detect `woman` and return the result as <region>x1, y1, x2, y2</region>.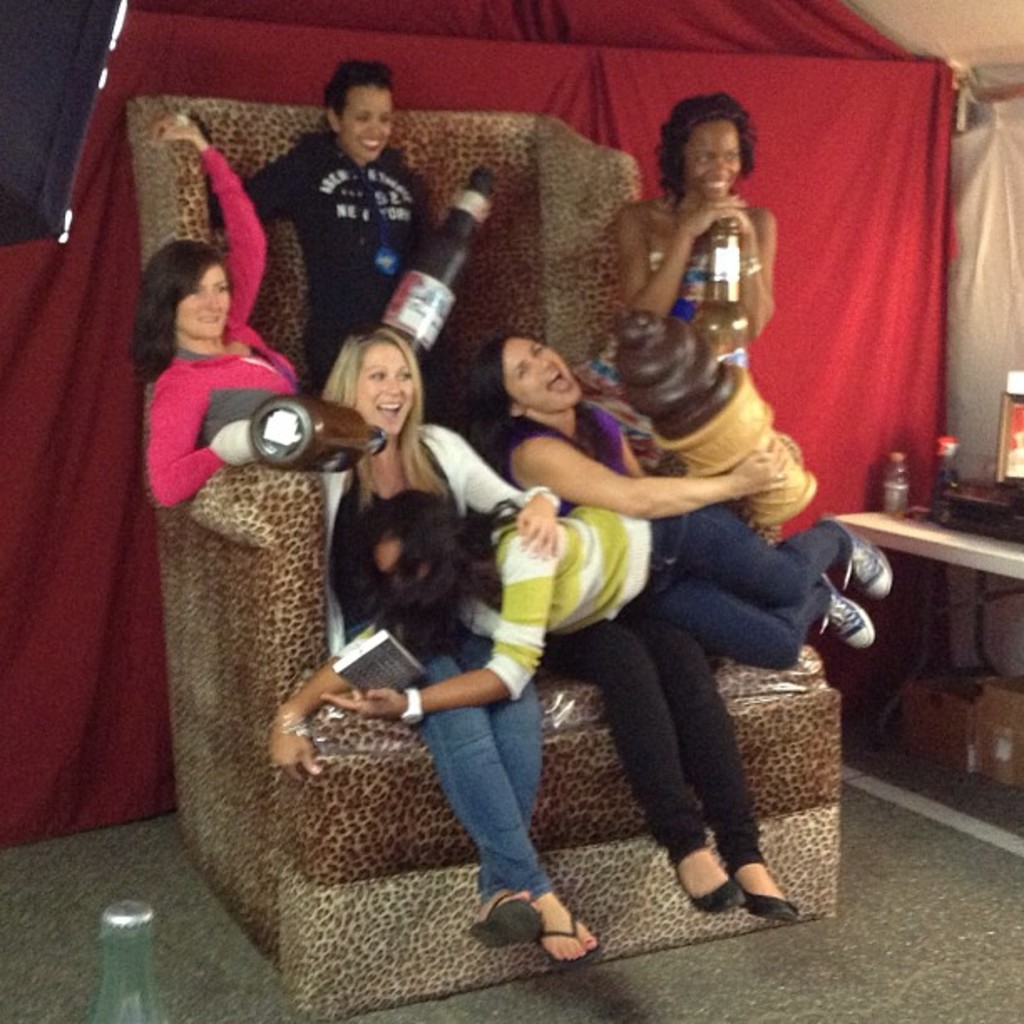
<region>614, 90, 781, 549</region>.
